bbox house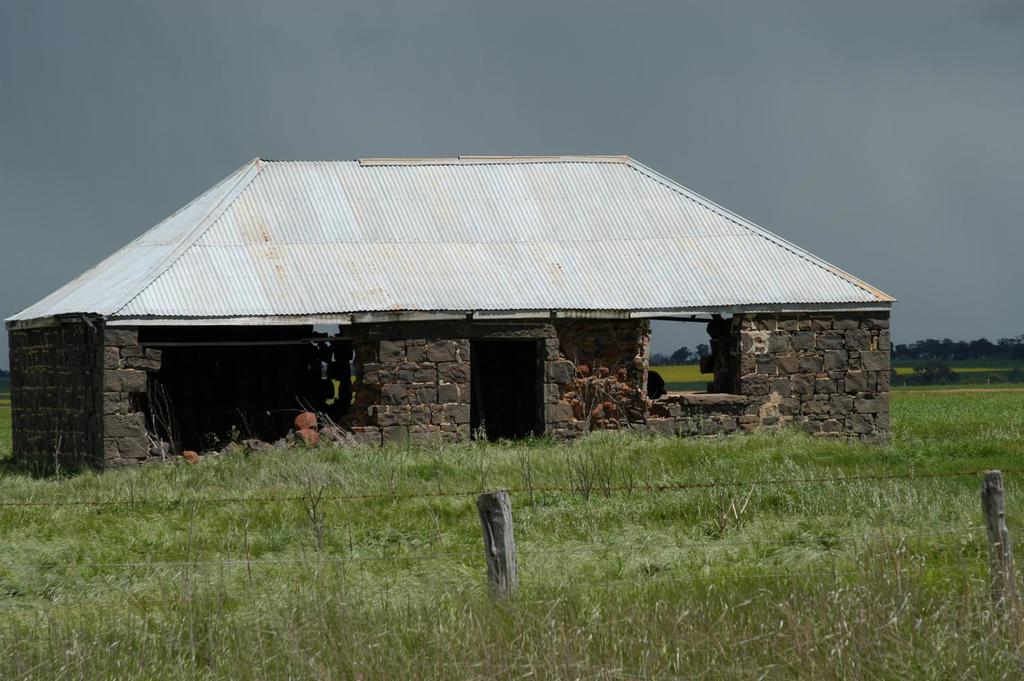
0/156/899/477
